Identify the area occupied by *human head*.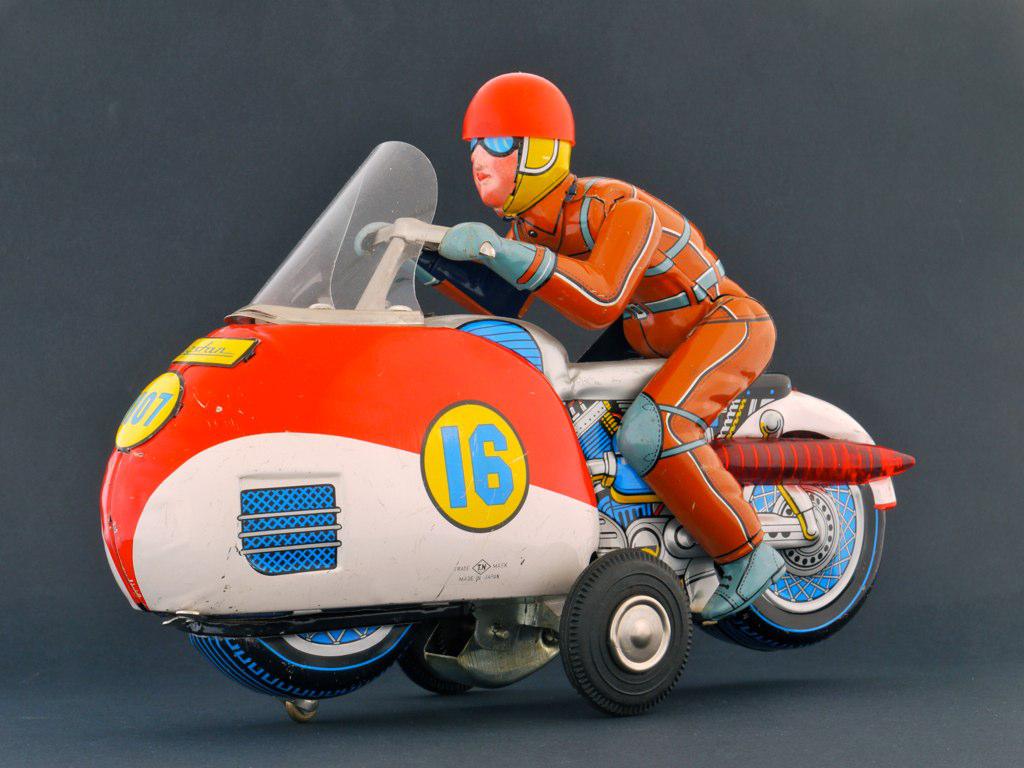
Area: x1=455, y1=70, x2=577, y2=217.
